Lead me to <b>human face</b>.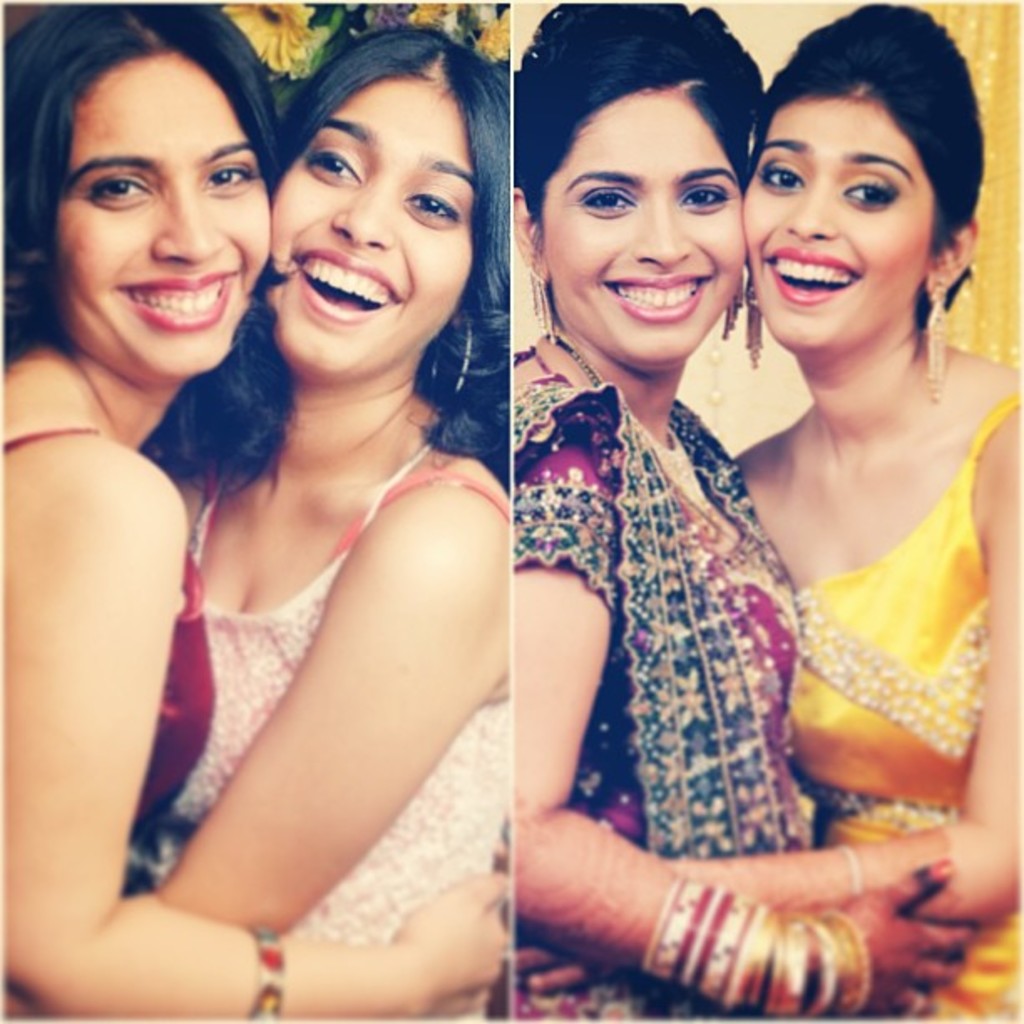
Lead to [552,90,748,368].
